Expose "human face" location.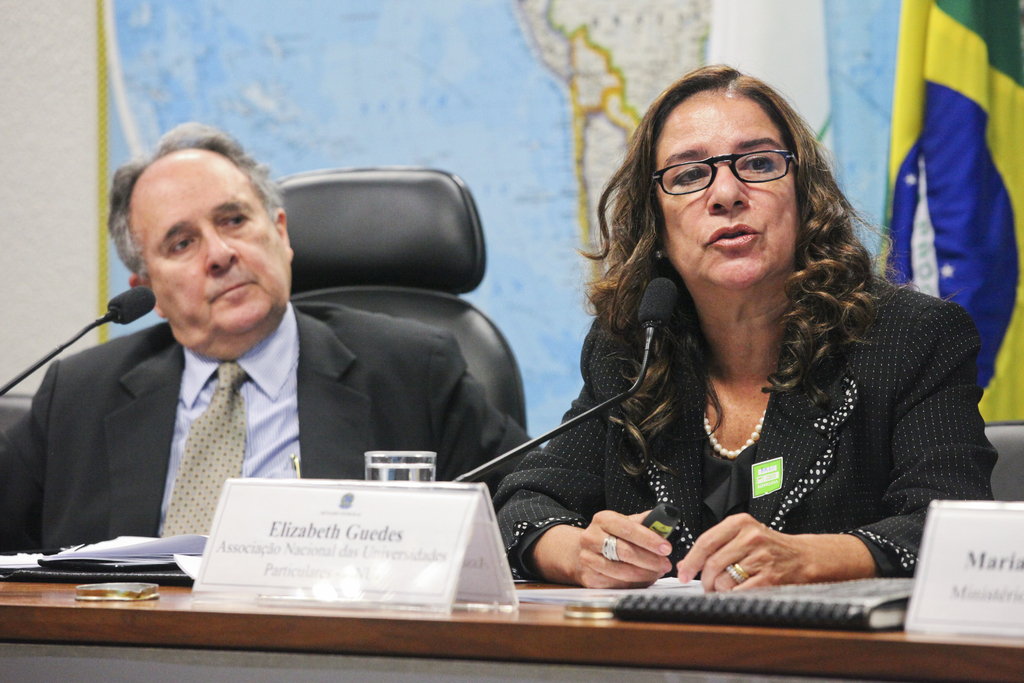
Exposed at left=649, top=95, right=796, bottom=293.
